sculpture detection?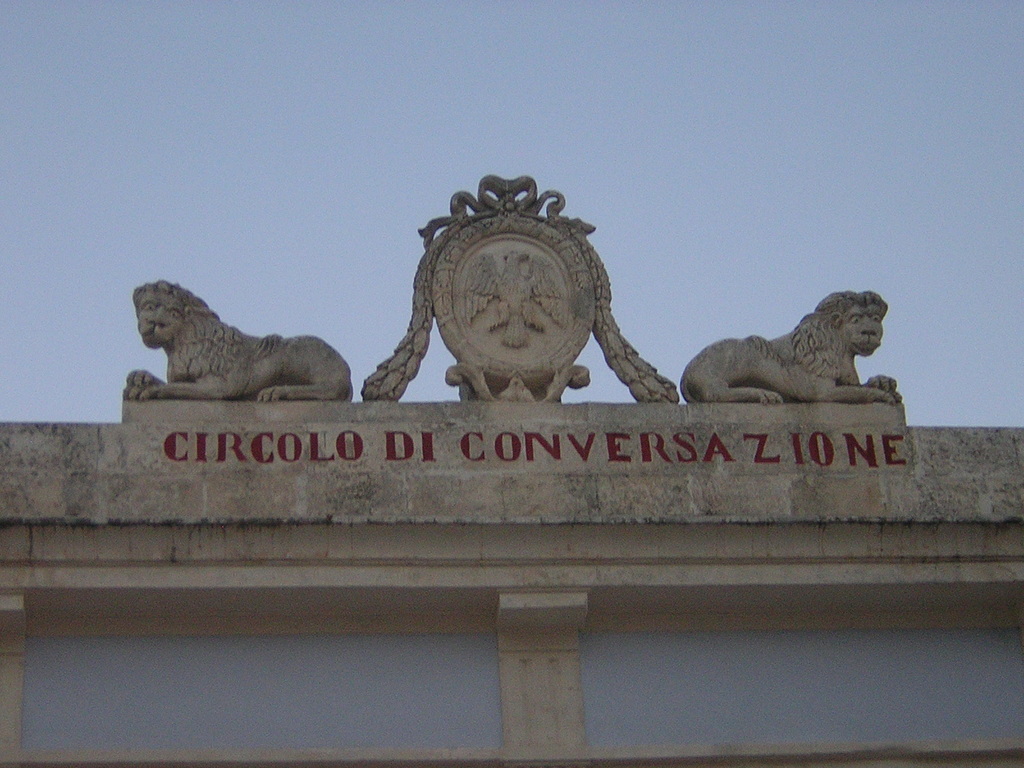
{"x1": 115, "y1": 278, "x2": 356, "y2": 405}
